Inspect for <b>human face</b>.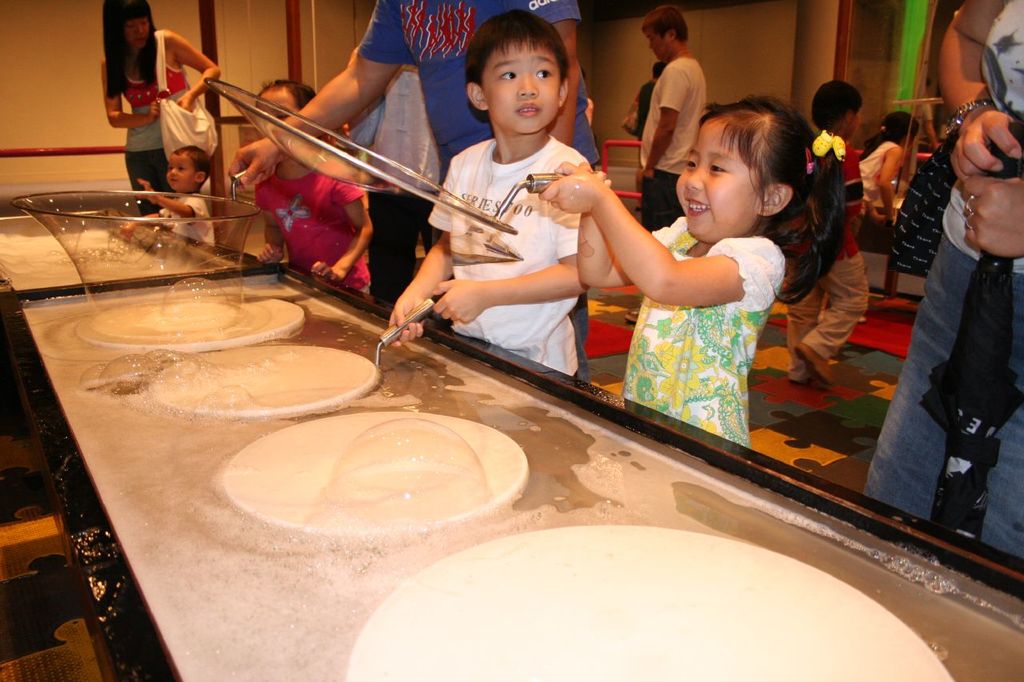
Inspection: locate(479, 36, 562, 134).
